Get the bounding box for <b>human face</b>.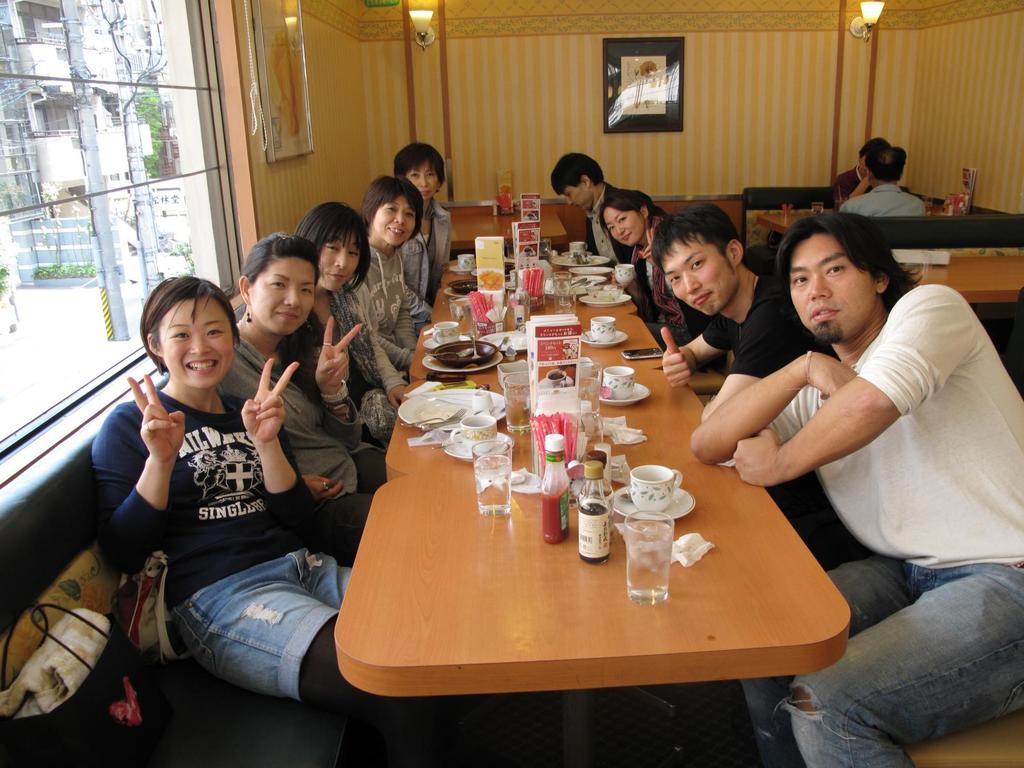
locate(246, 256, 315, 335).
